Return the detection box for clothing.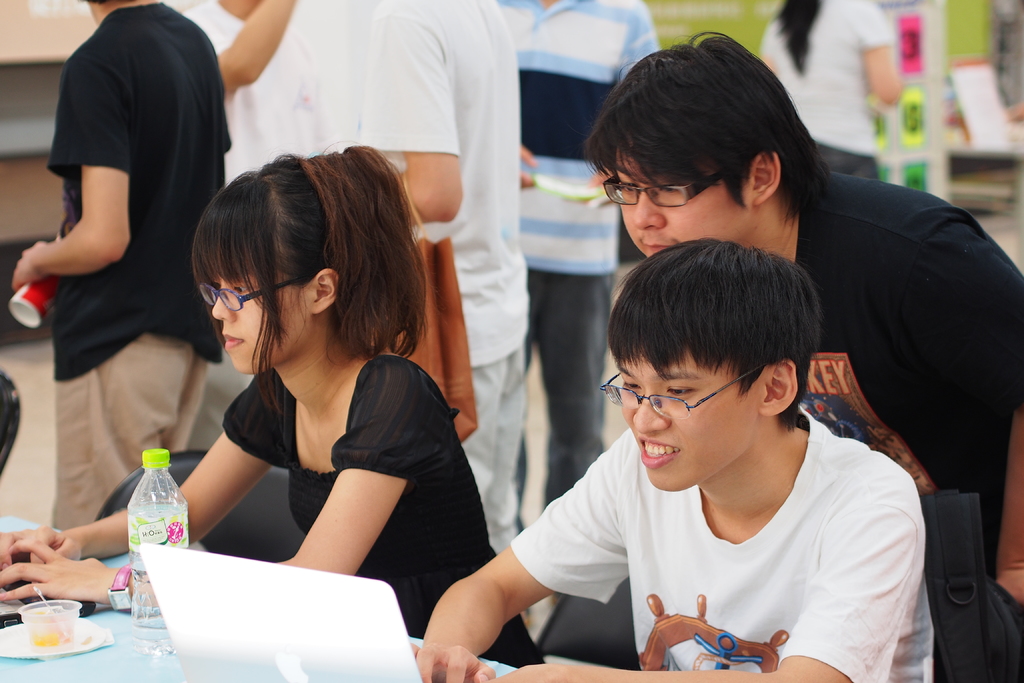
BBox(509, 395, 938, 682).
